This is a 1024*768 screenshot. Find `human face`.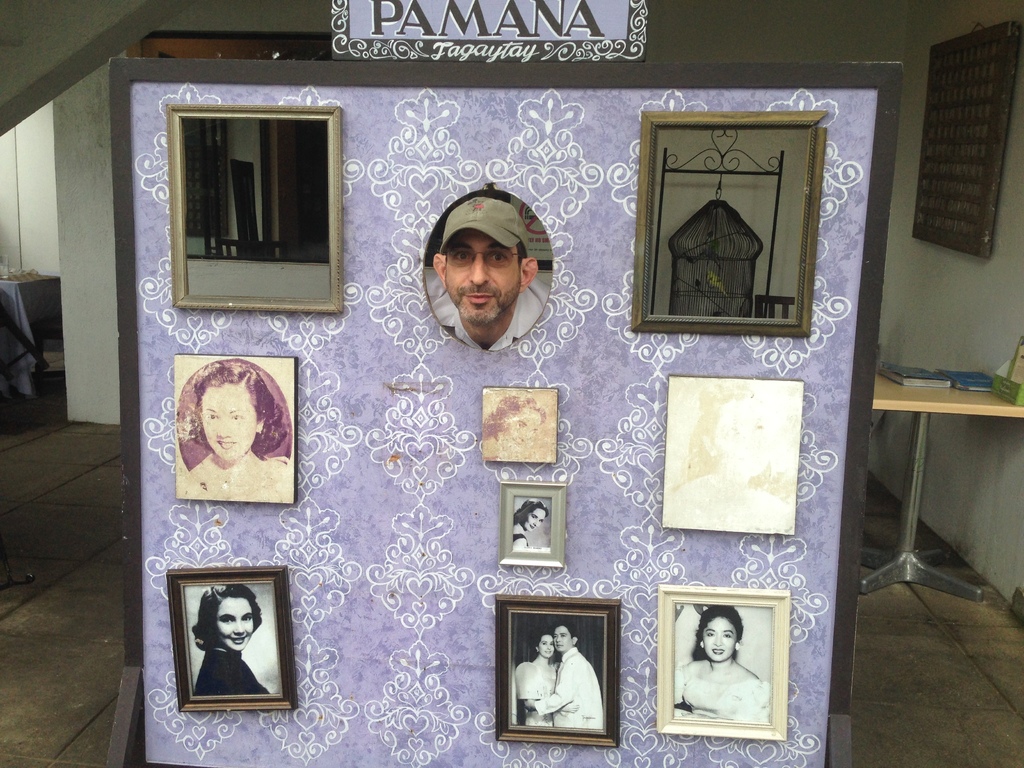
Bounding box: bbox=[703, 616, 736, 662].
